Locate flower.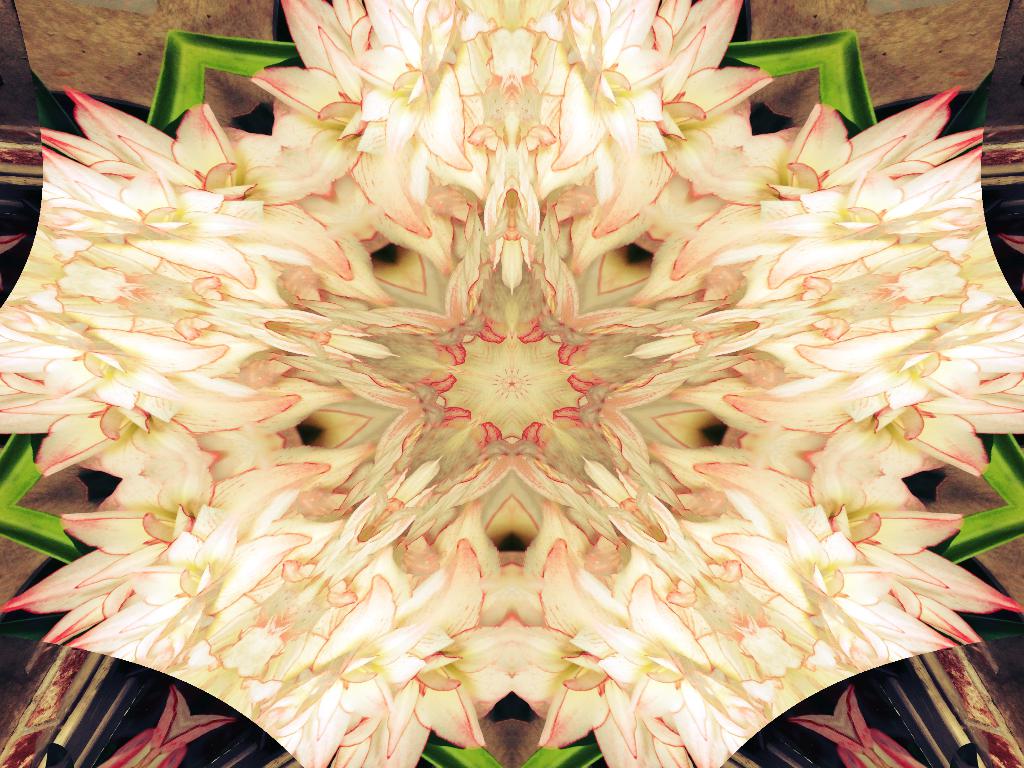
Bounding box: 24, 23, 998, 724.
